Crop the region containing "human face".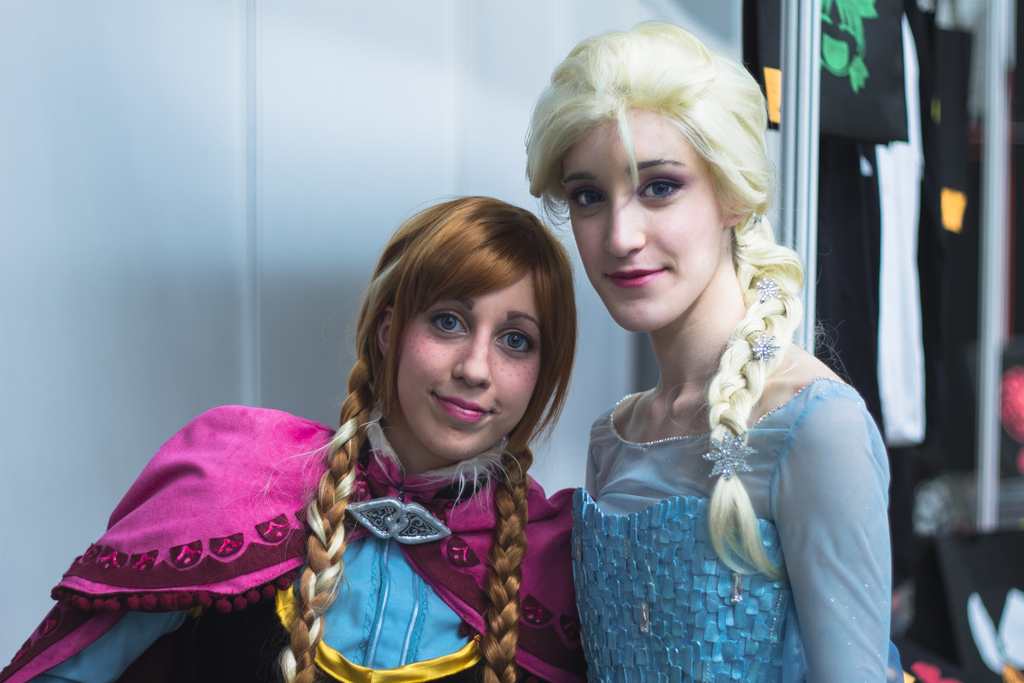
Crop region: rect(560, 109, 724, 332).
